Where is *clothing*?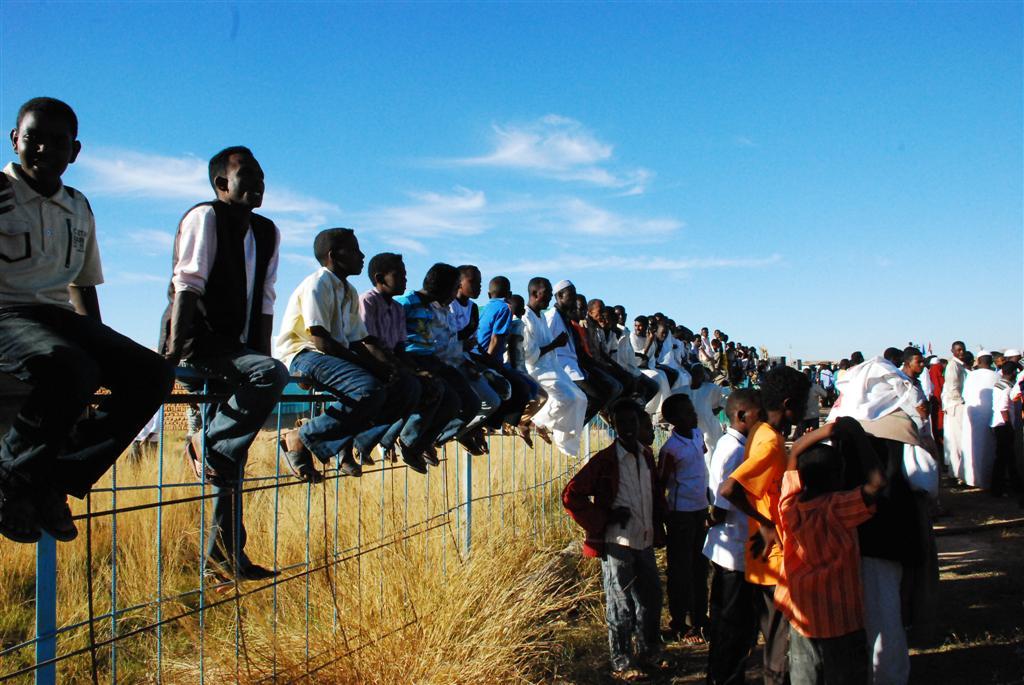
<box>855,479,946,684</box>.
